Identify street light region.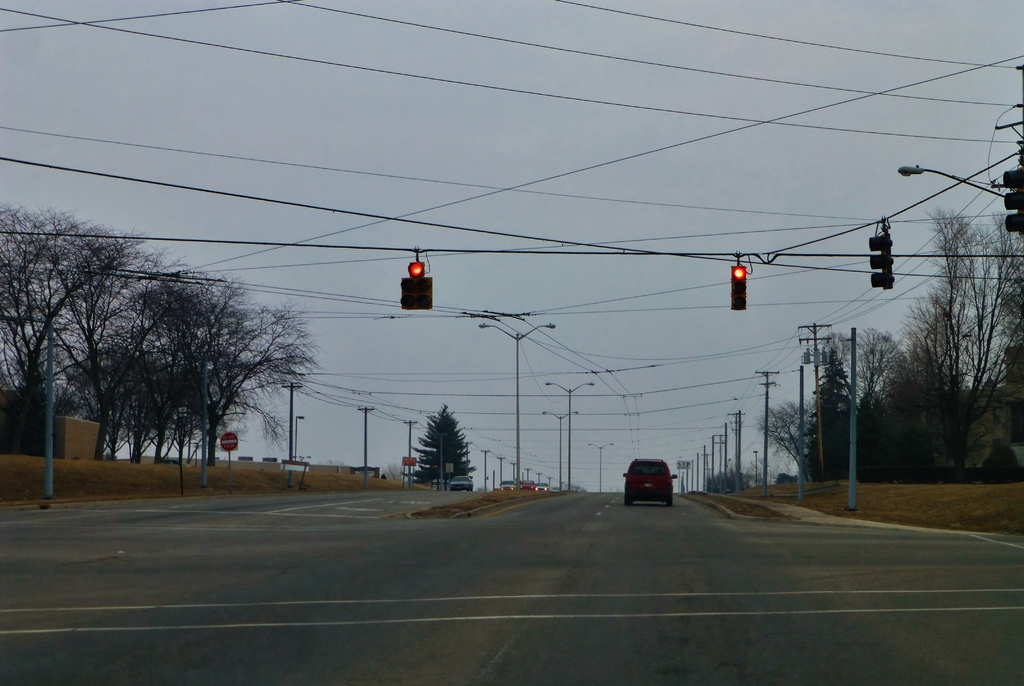
Region: l=893, t=163, r=1016, b=207.
